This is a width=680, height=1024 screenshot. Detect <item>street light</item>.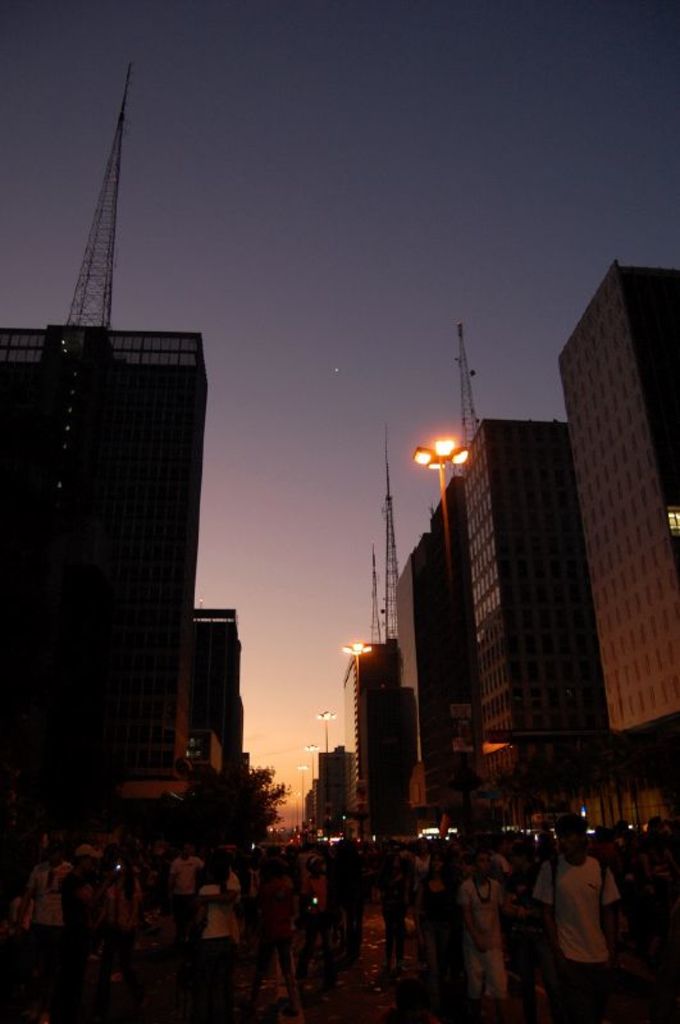
301, 760, 315, 832.
